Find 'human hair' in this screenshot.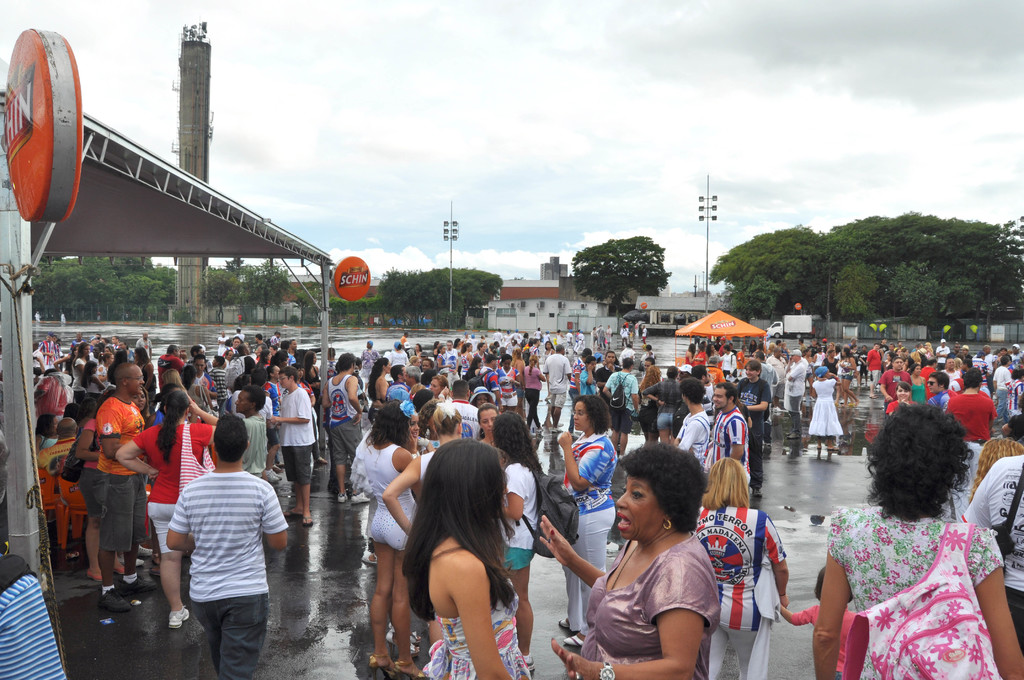
The bounding box for 'human hair' is locate(402, 353, 432, 368).
